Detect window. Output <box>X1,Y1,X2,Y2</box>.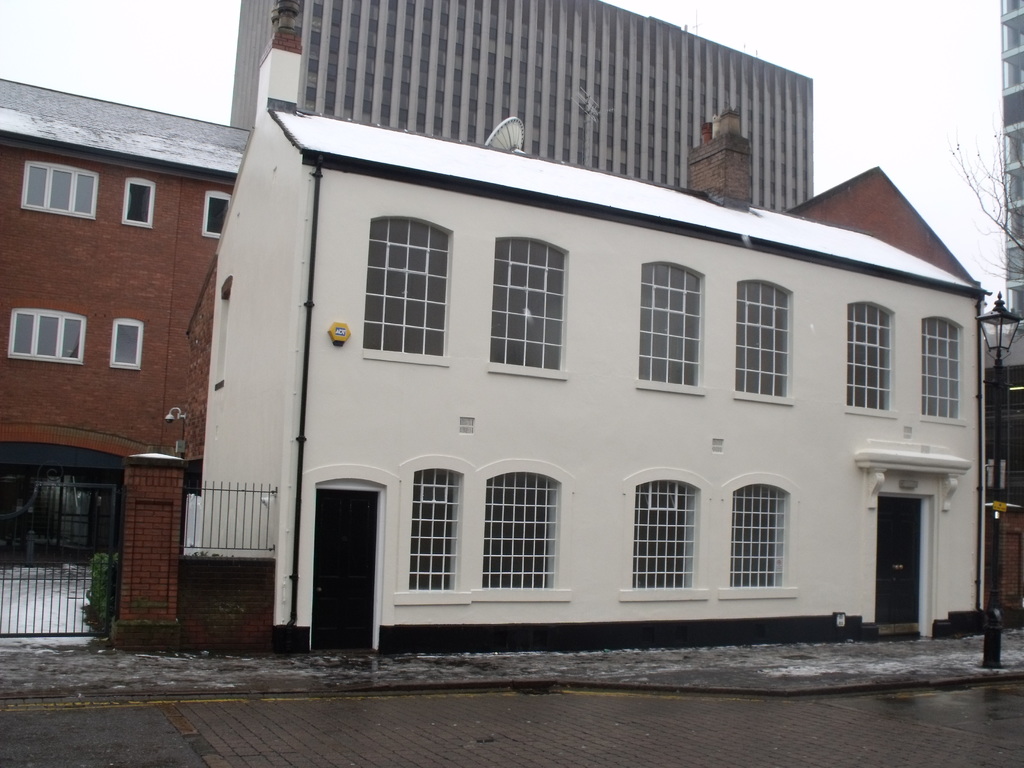
<box>991,446,1012,495</box>.
